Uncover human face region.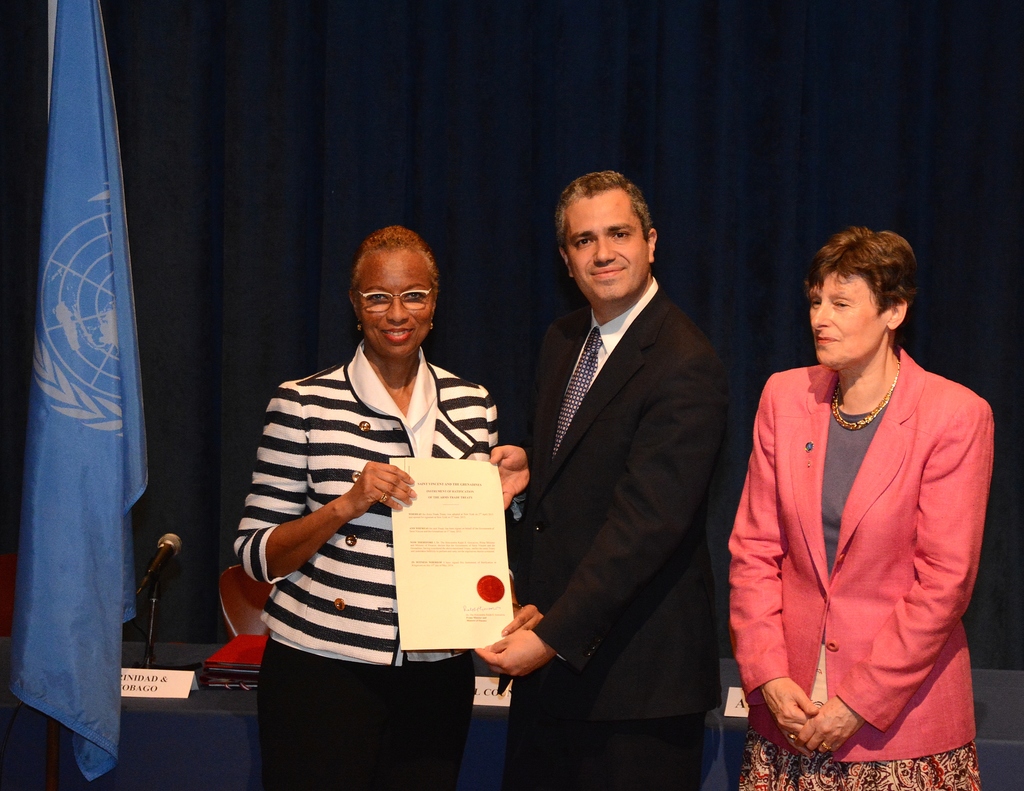
Uncovered: 563:189:643:301.
